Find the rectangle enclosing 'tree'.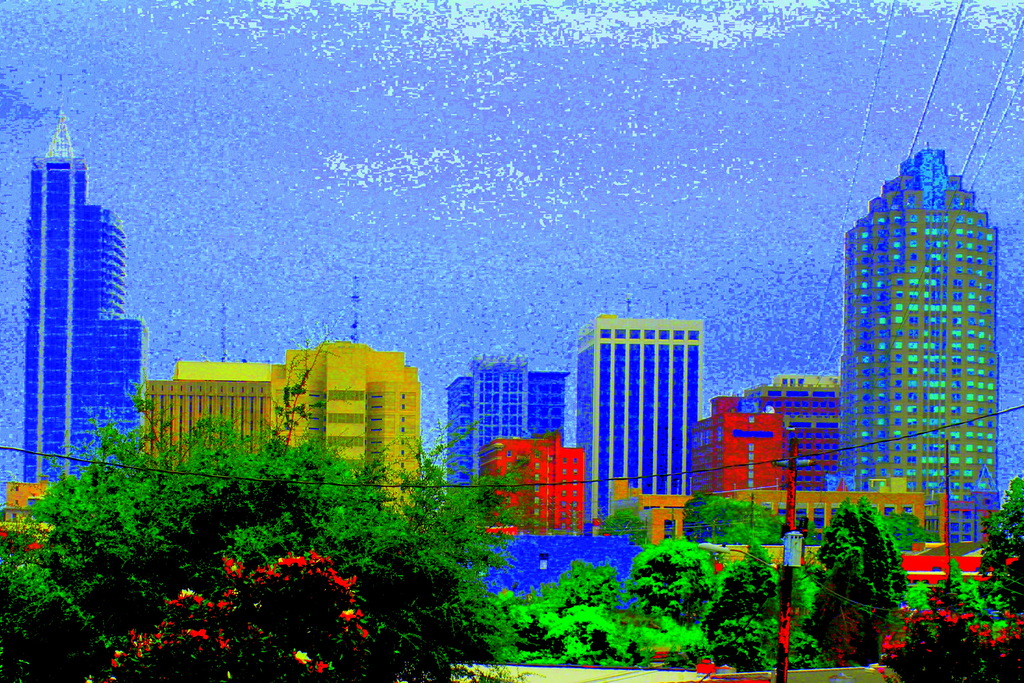
(left=872, top=506, right=942, bottom=549).
